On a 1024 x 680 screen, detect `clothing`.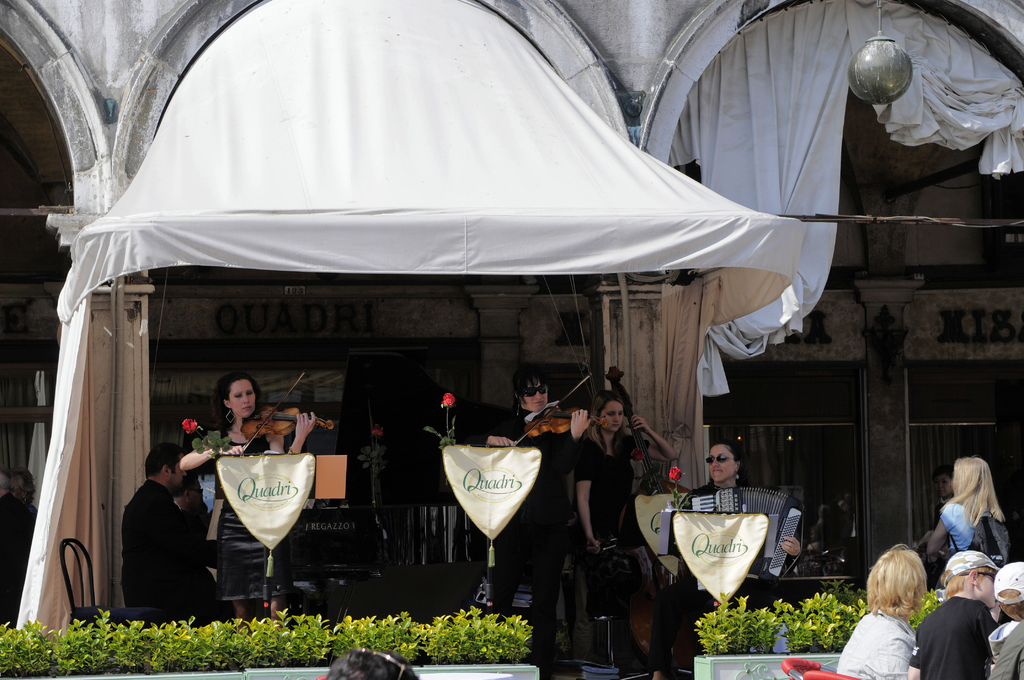
l=833, t=608, r=917, b=679.
